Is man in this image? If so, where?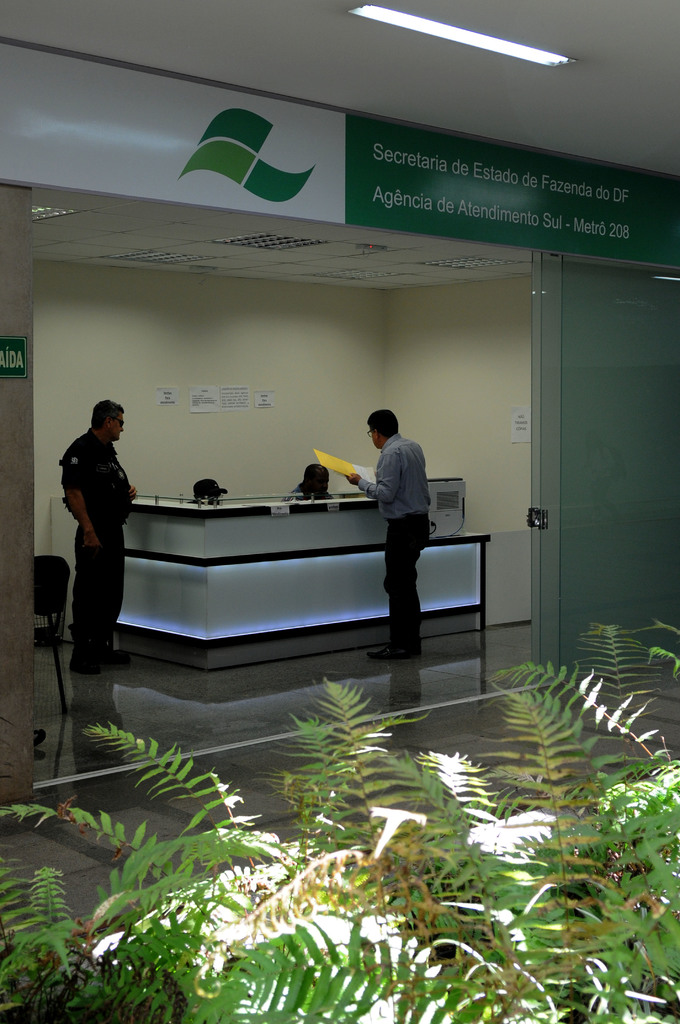
Yes, at rect(47, 410, 136, 668).
